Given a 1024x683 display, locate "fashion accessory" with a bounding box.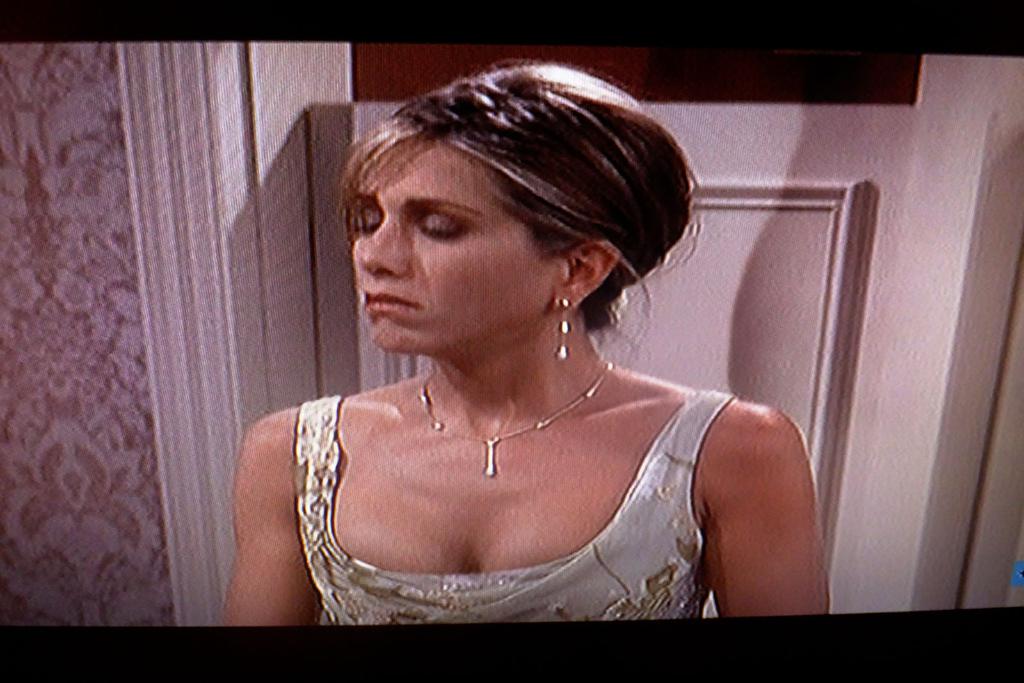
Located: 419/361/614/481.
